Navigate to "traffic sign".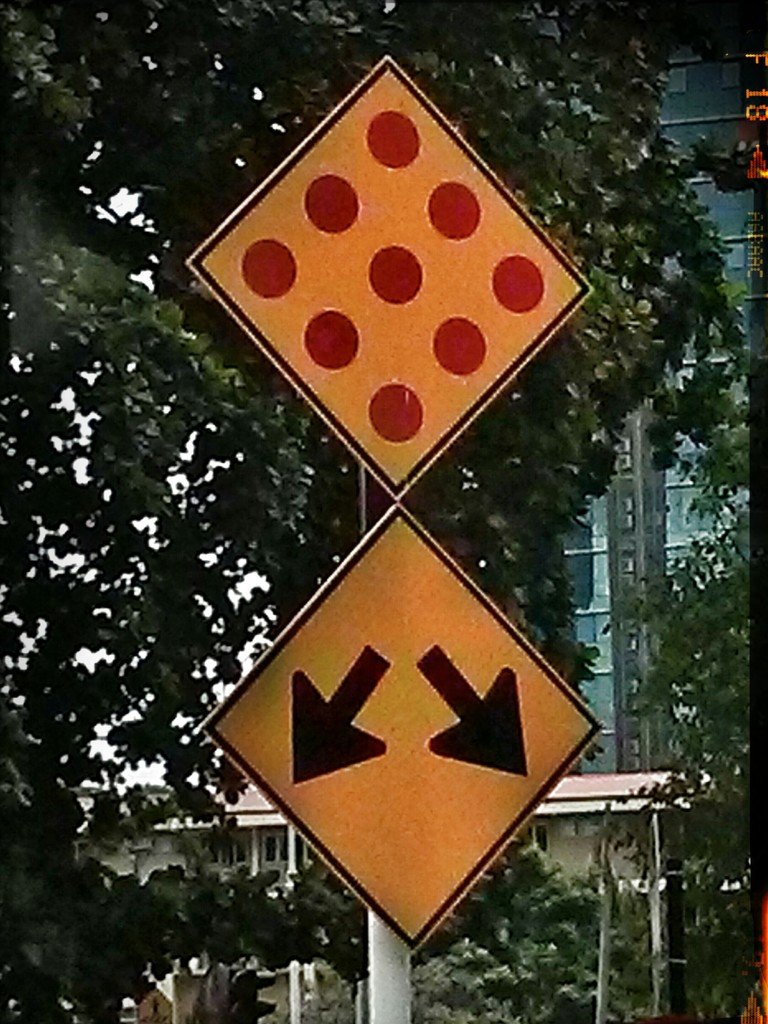
Navigation target: <bbox>181, 54, 591, 507</bbox>.
